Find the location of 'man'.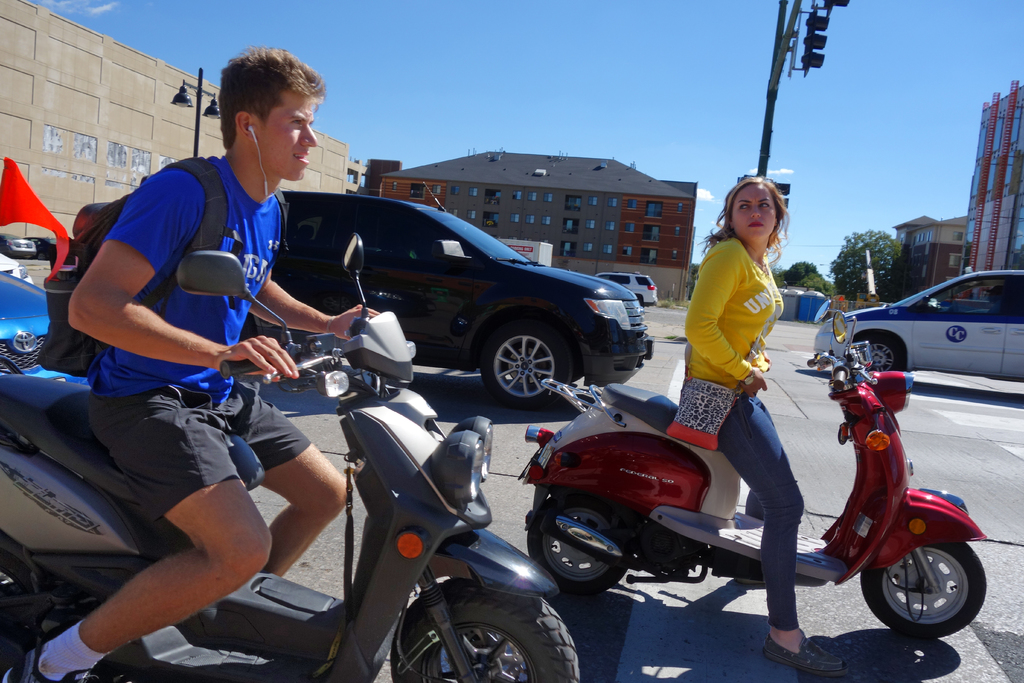
Location: box(45, 101, 340, 589).
